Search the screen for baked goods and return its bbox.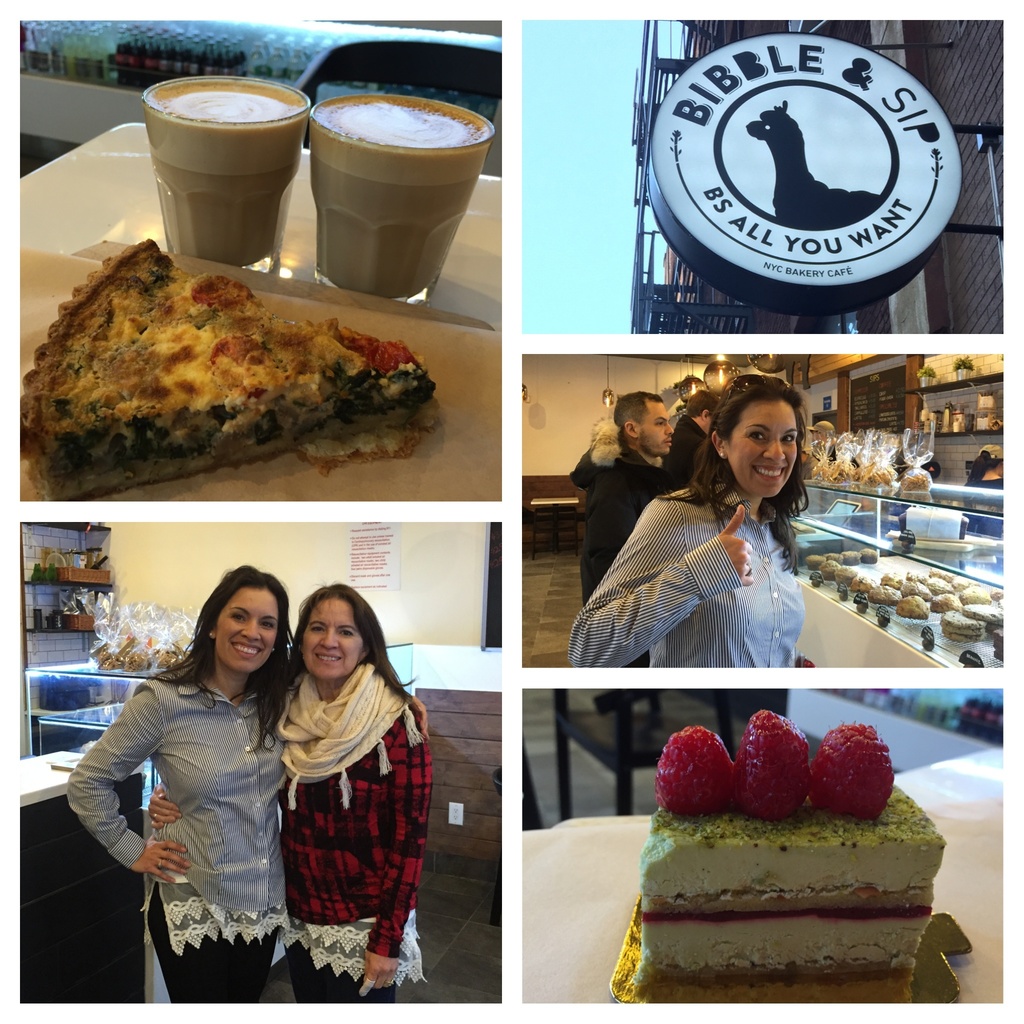
Found: crop(807, 553, 840, 571).
